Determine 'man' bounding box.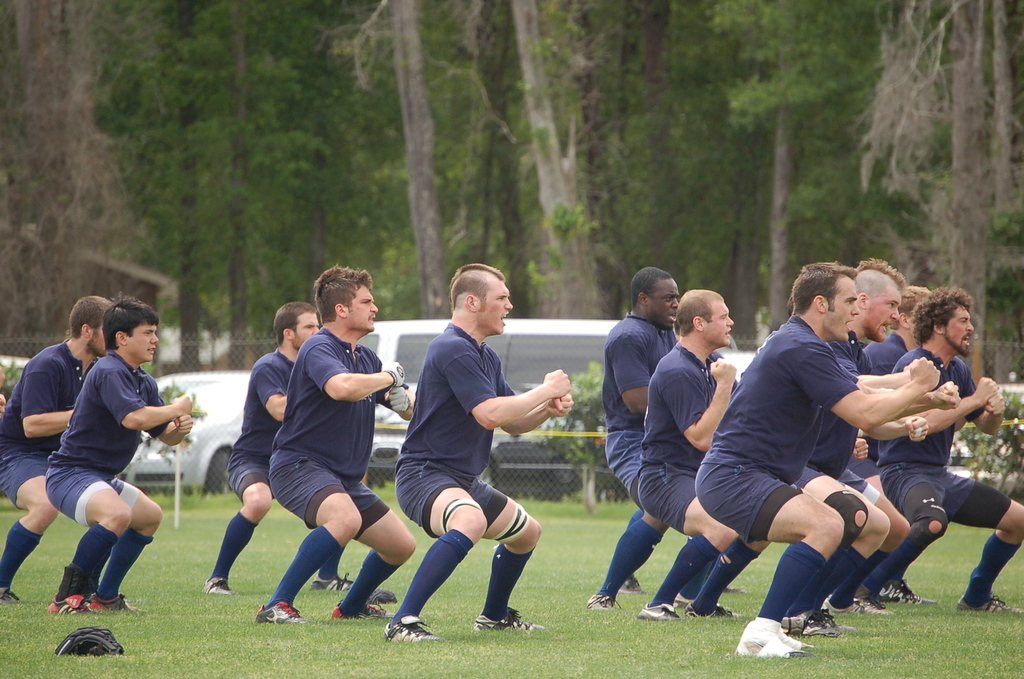
Determined: 45, 296, 187, 616.
